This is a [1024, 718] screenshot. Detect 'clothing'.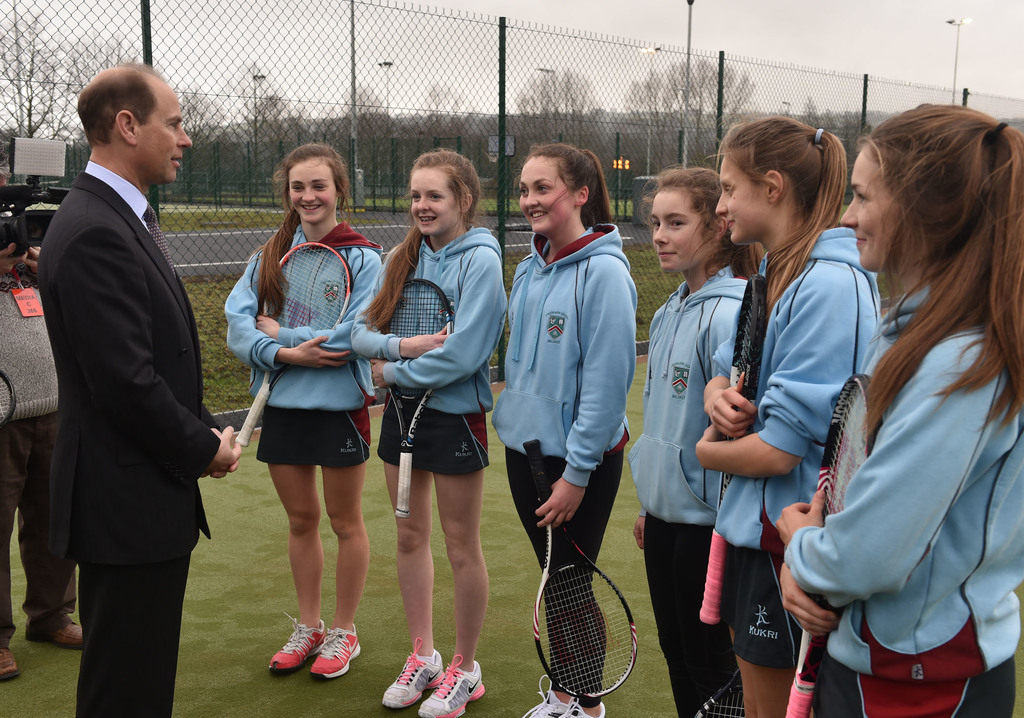
box=[1, 257, 82, 653].
